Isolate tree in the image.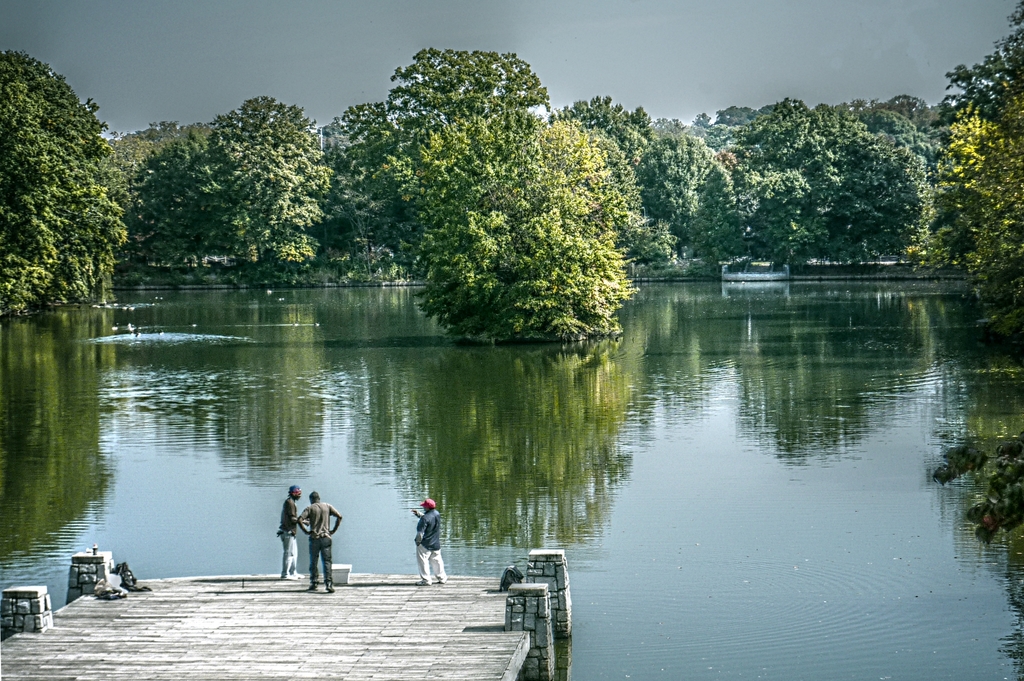
Isolated region: rect(924, 0, 1023, 316).
